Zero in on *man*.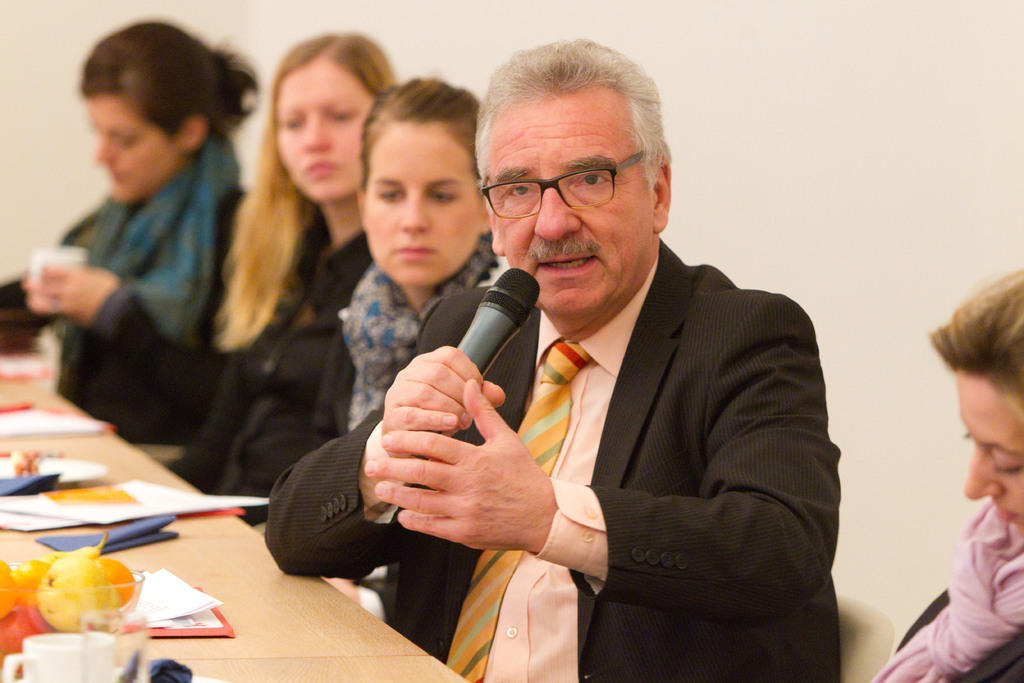
Zeroed in: 289 53 874 668.
